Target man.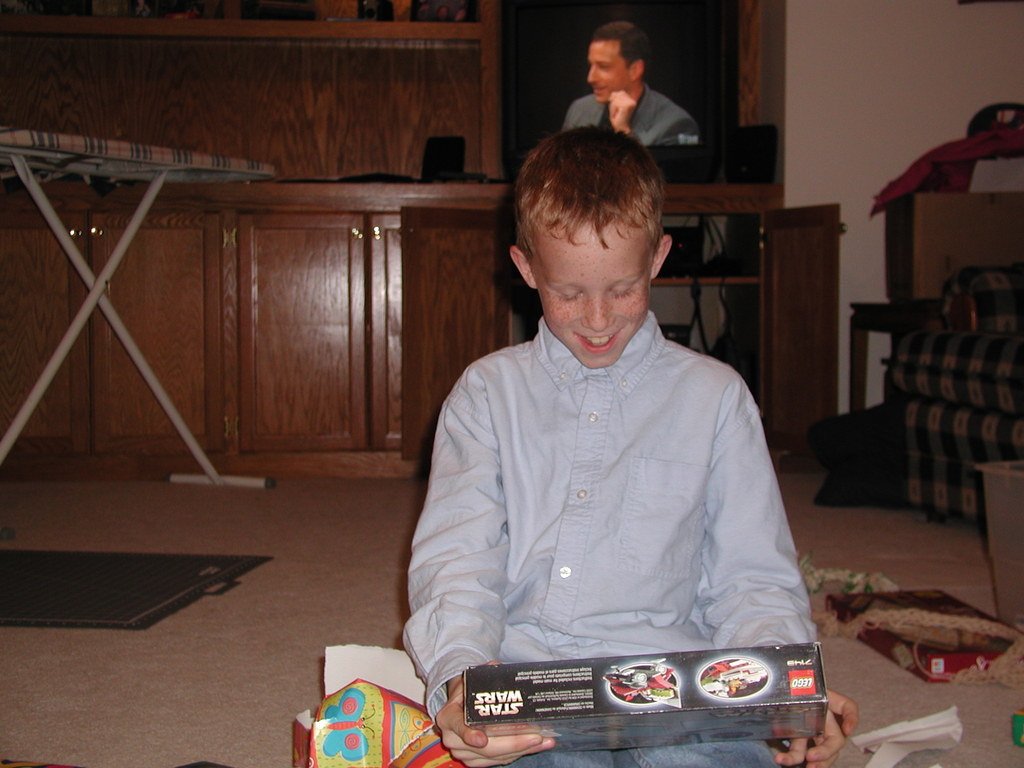
Target region: crop(562, 20, 716, 272).
